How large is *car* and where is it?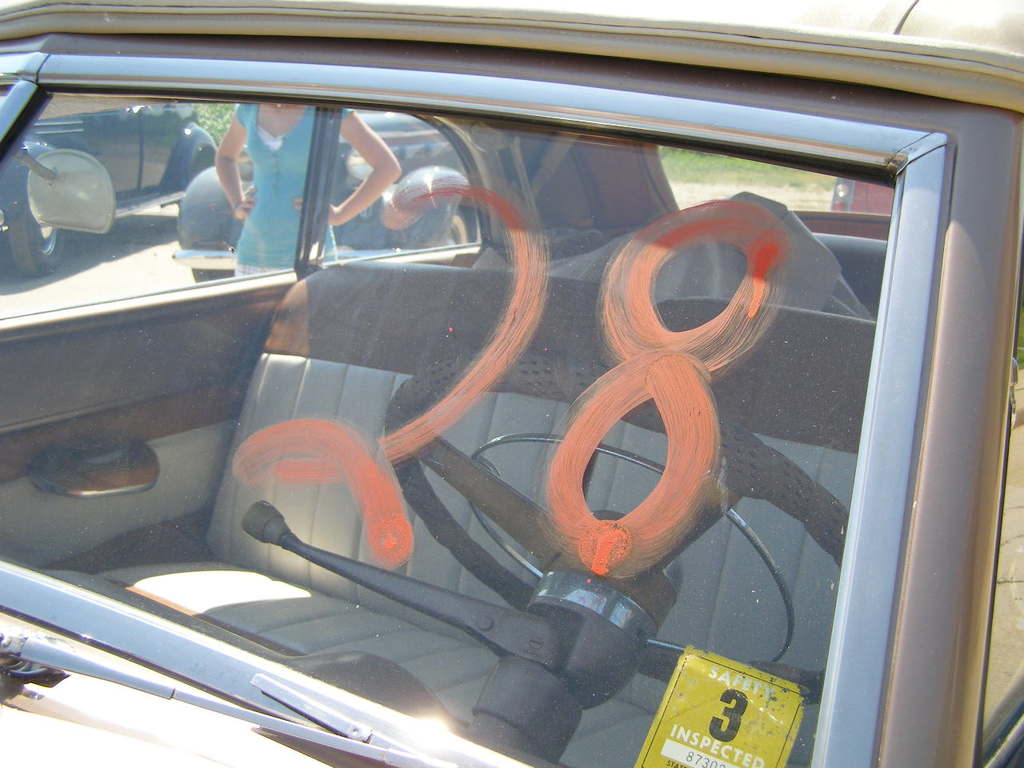
Bounding box: detection(833, 174, 887, 218).
